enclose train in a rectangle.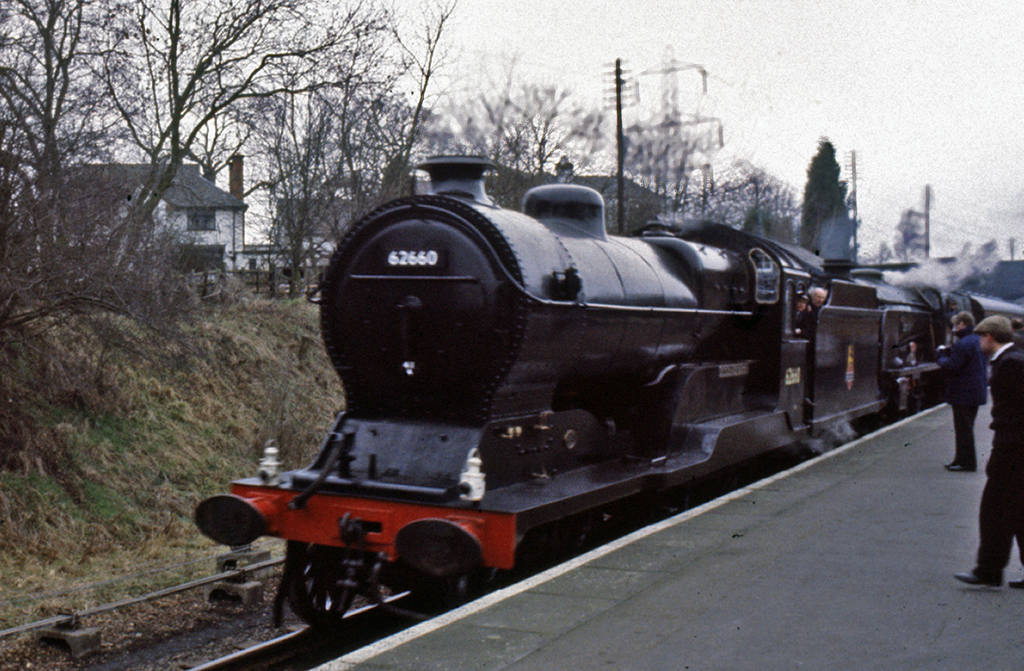
[x1=193, y1=149, x2=1023, y2=638].
